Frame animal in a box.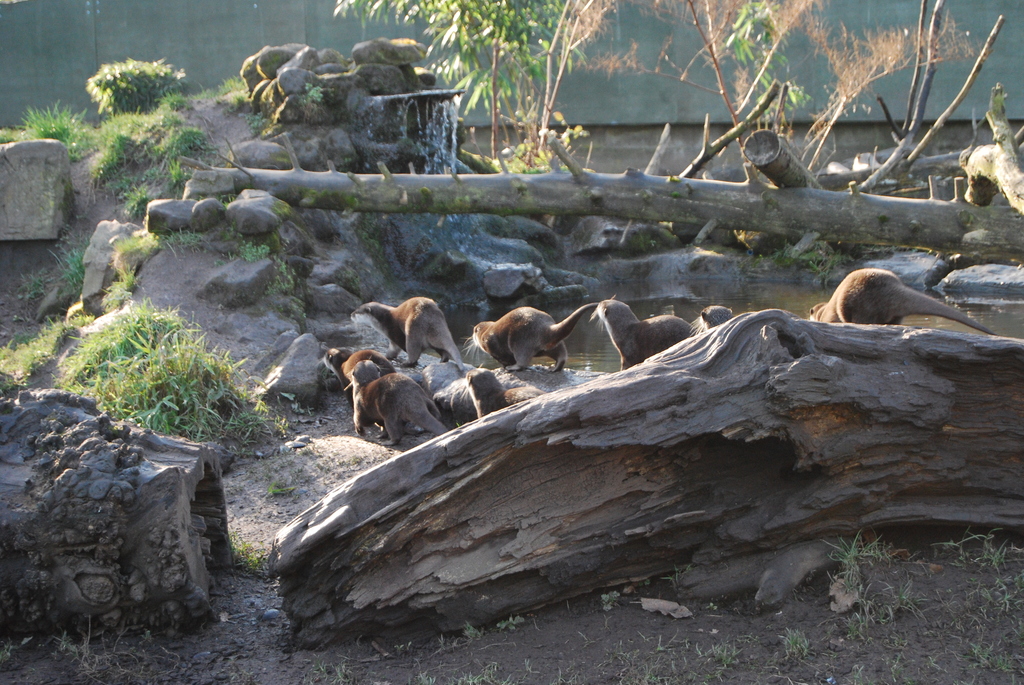
Rect(468, 301, 596, 369).
